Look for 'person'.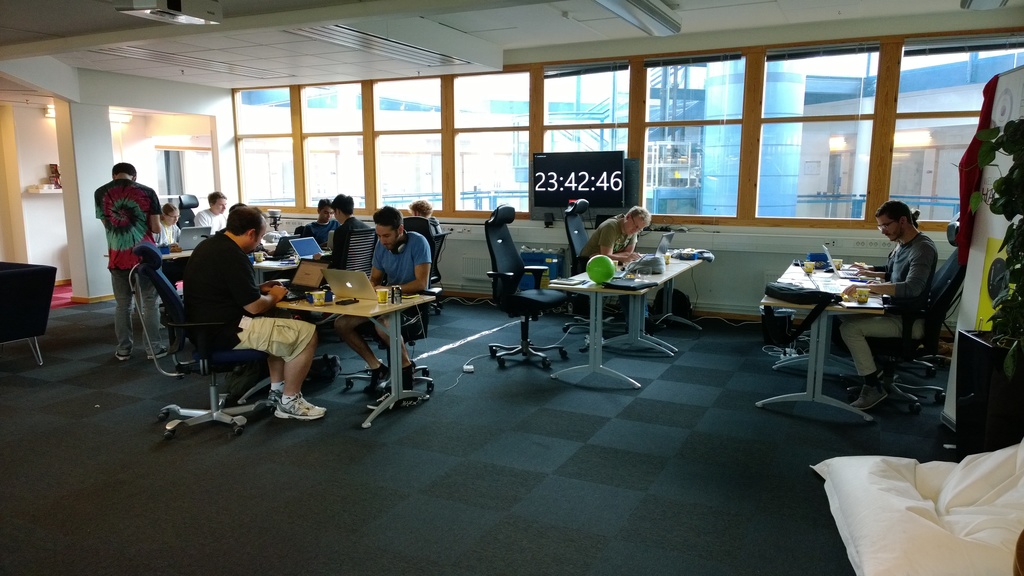
Found: 182, 207, 325, 424.
